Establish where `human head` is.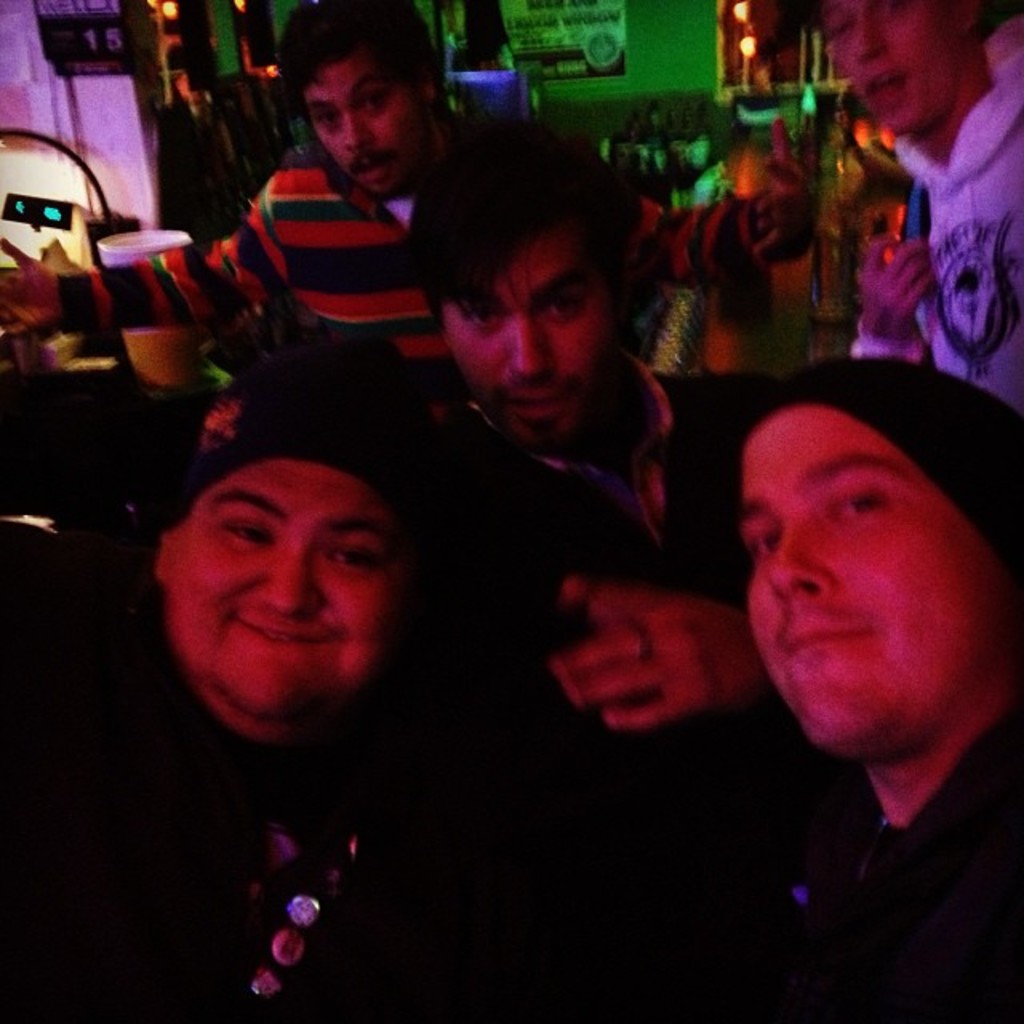
Established at 166/381/418/717.
